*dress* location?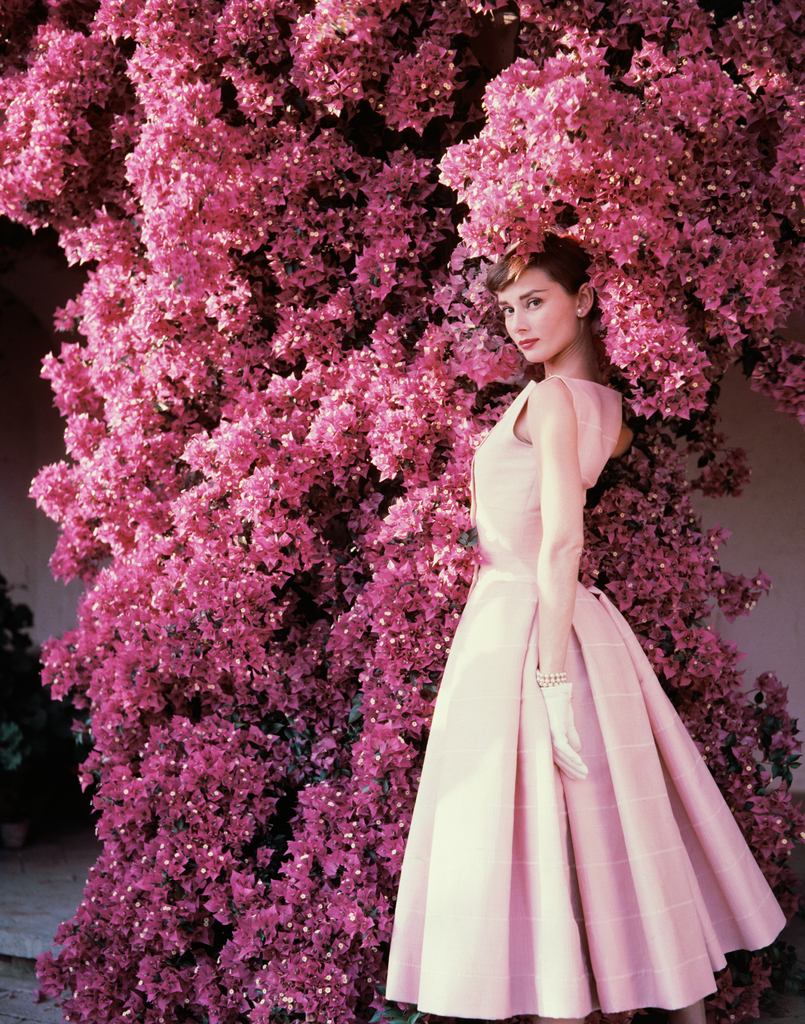
381,372,786,1018
